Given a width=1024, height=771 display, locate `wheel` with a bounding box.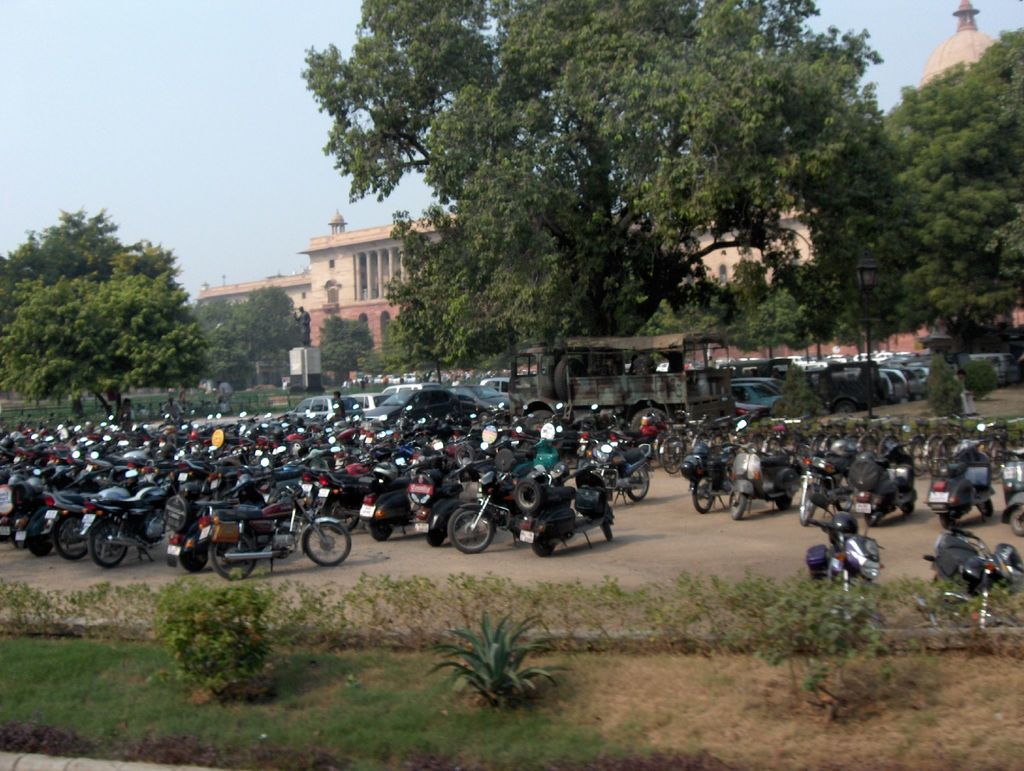
Located: 88:517:124:568.
